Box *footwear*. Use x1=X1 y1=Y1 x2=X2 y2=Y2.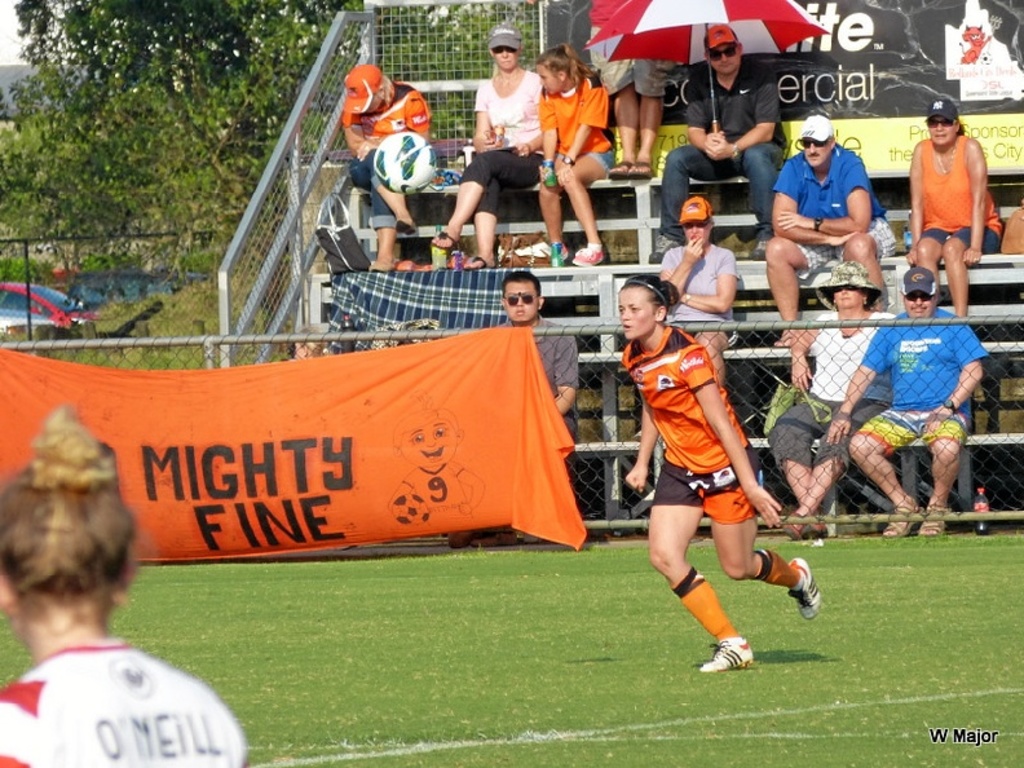
x1=773 y1=330 x2=791 y2=350.
